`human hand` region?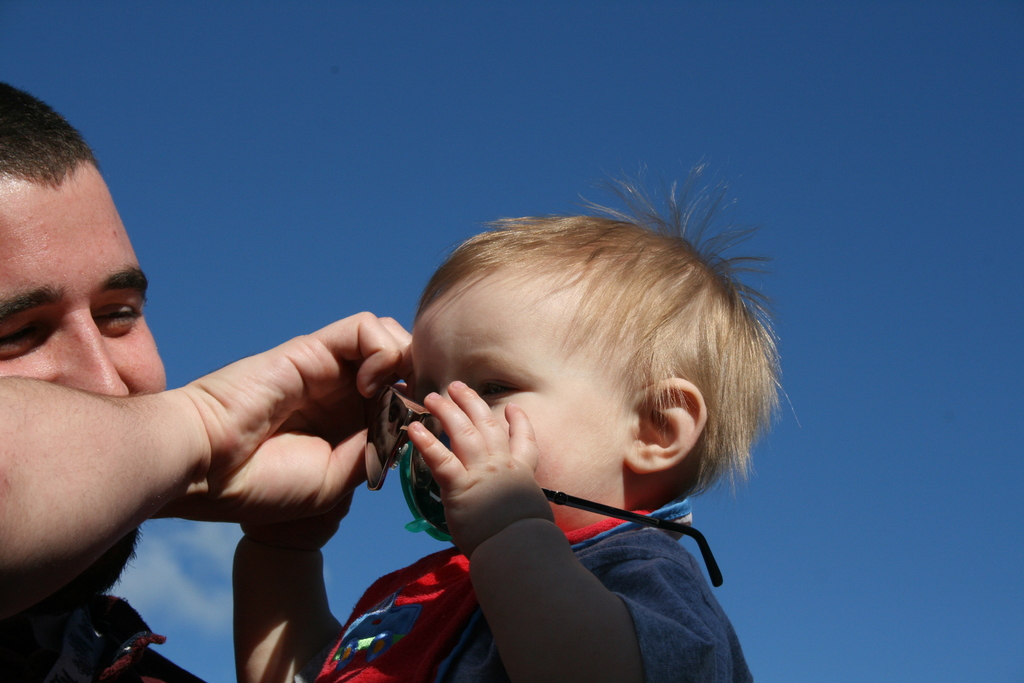
box=[243, 490, 355, 553]
